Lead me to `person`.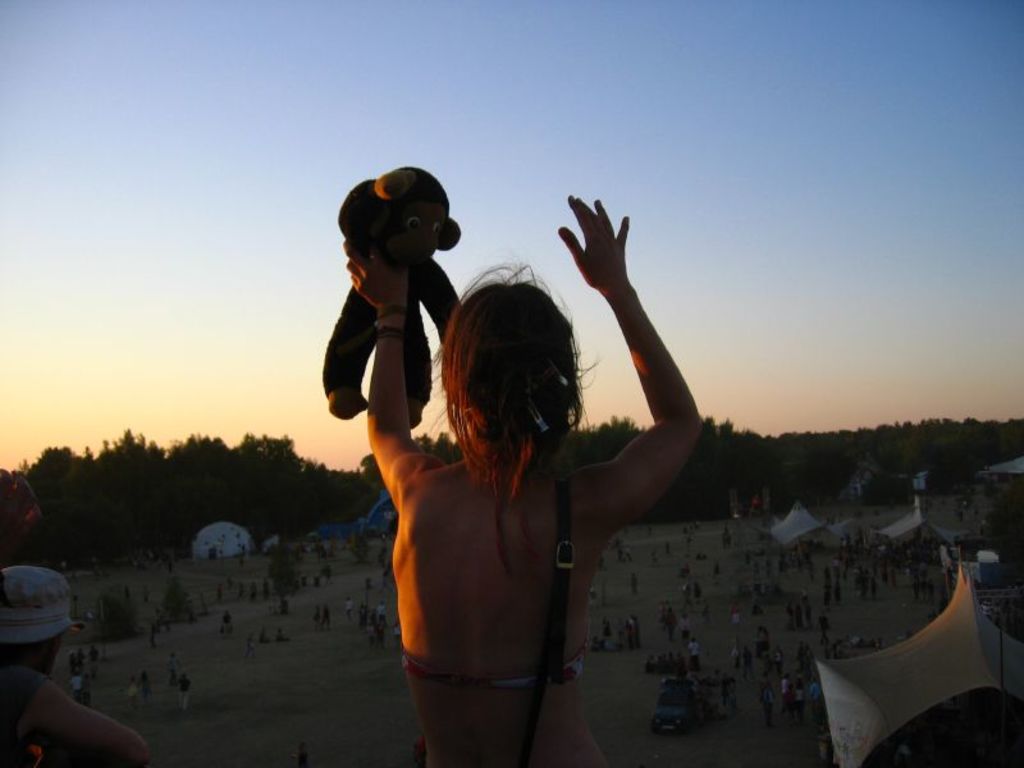
Lead to bbox=[365, 165, 703, 767].
